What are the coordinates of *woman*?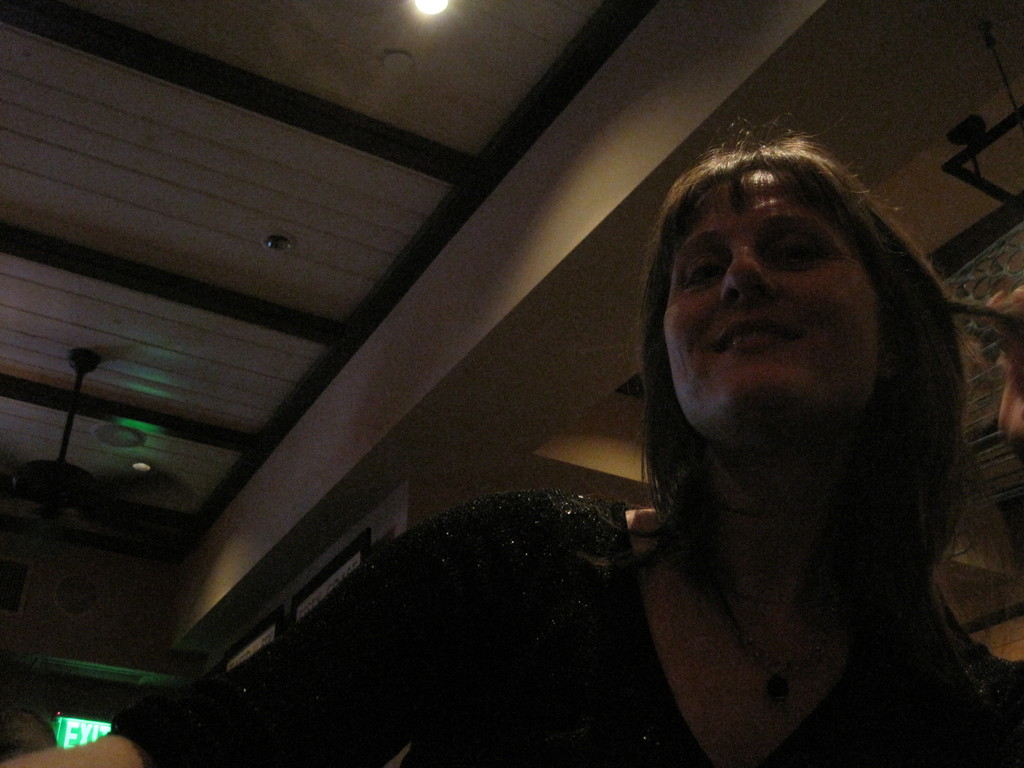
(x1=0, y1=123, x2=1023, y2=767).
